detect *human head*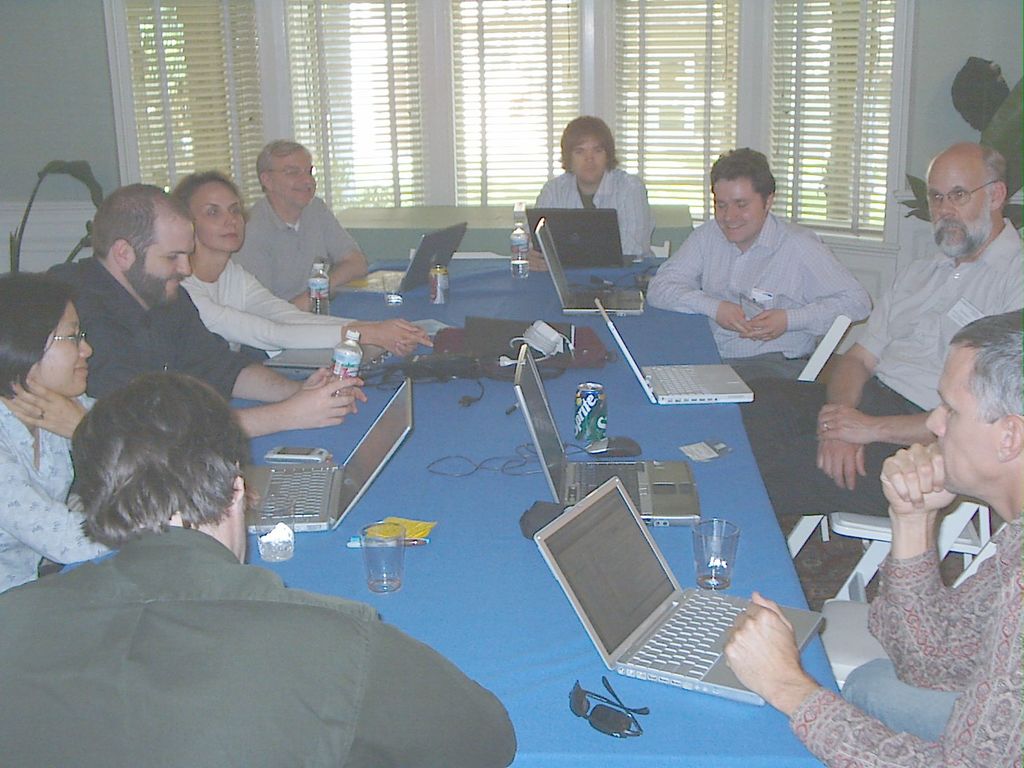
<region>93, 183, 200, 312</region>
